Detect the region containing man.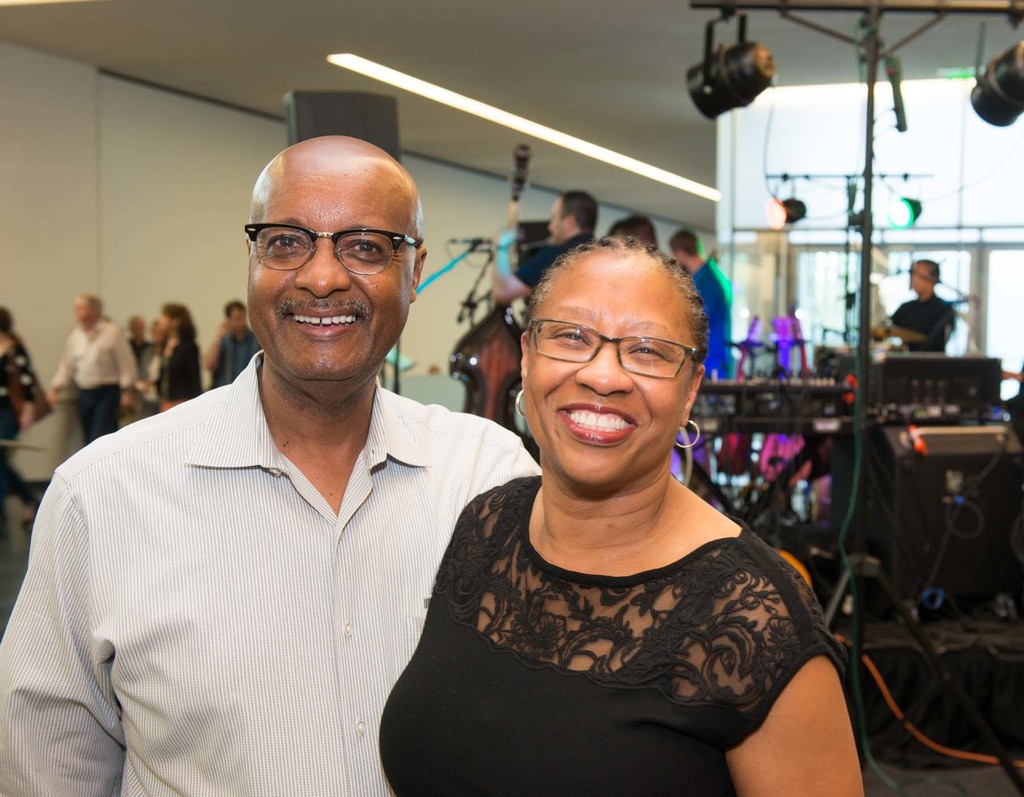
BBox(662, 228, 730, 391).
